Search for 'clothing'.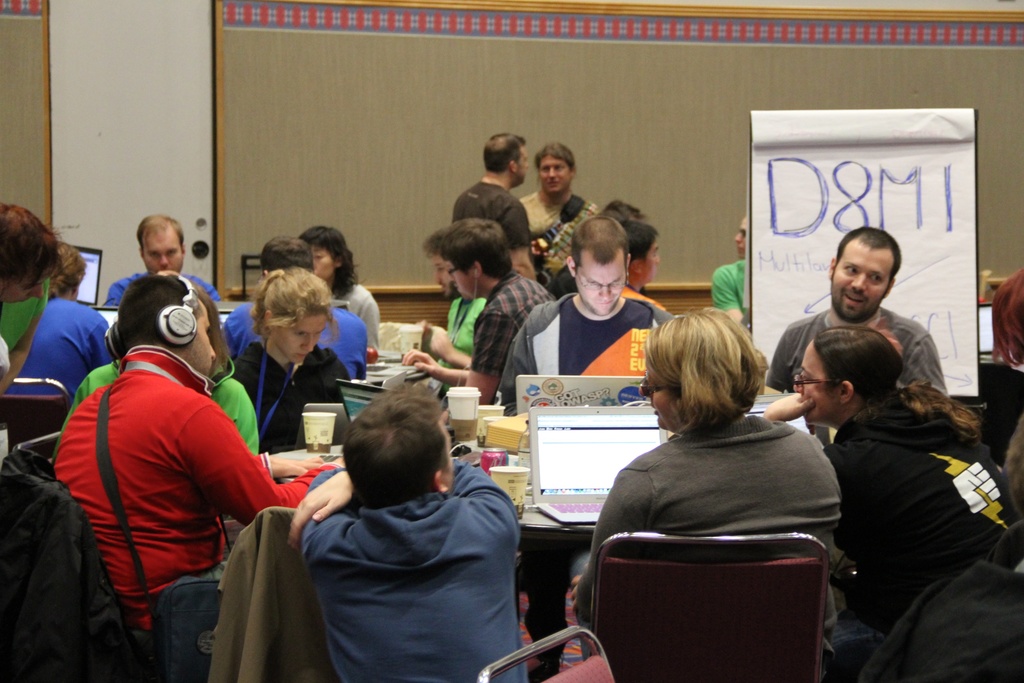
Found at 573:409:842:656.
